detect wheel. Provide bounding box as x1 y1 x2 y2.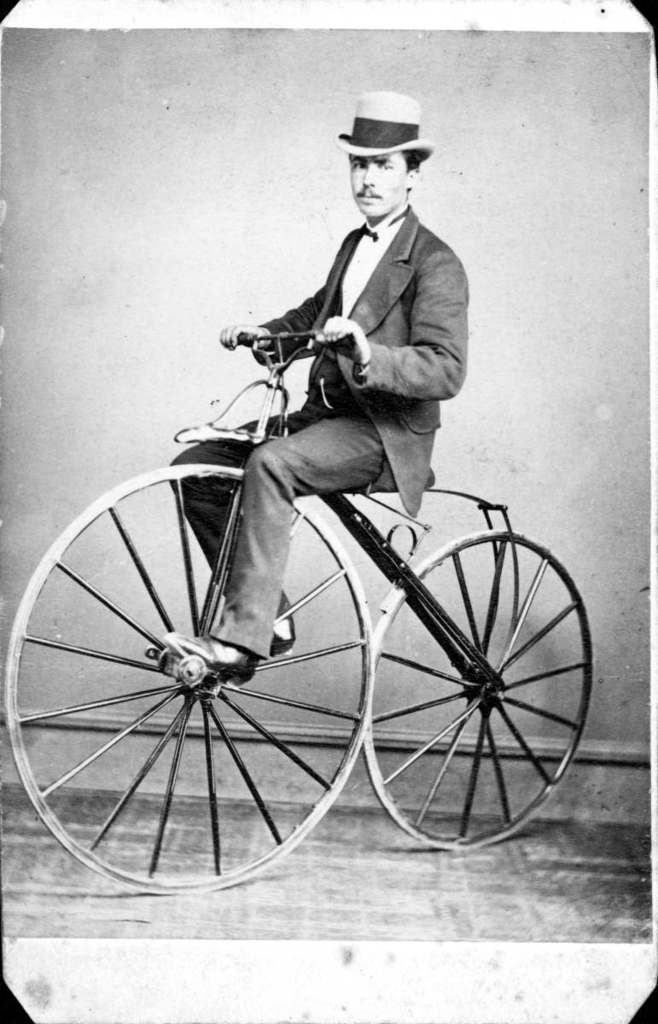
25 481 415 899.
